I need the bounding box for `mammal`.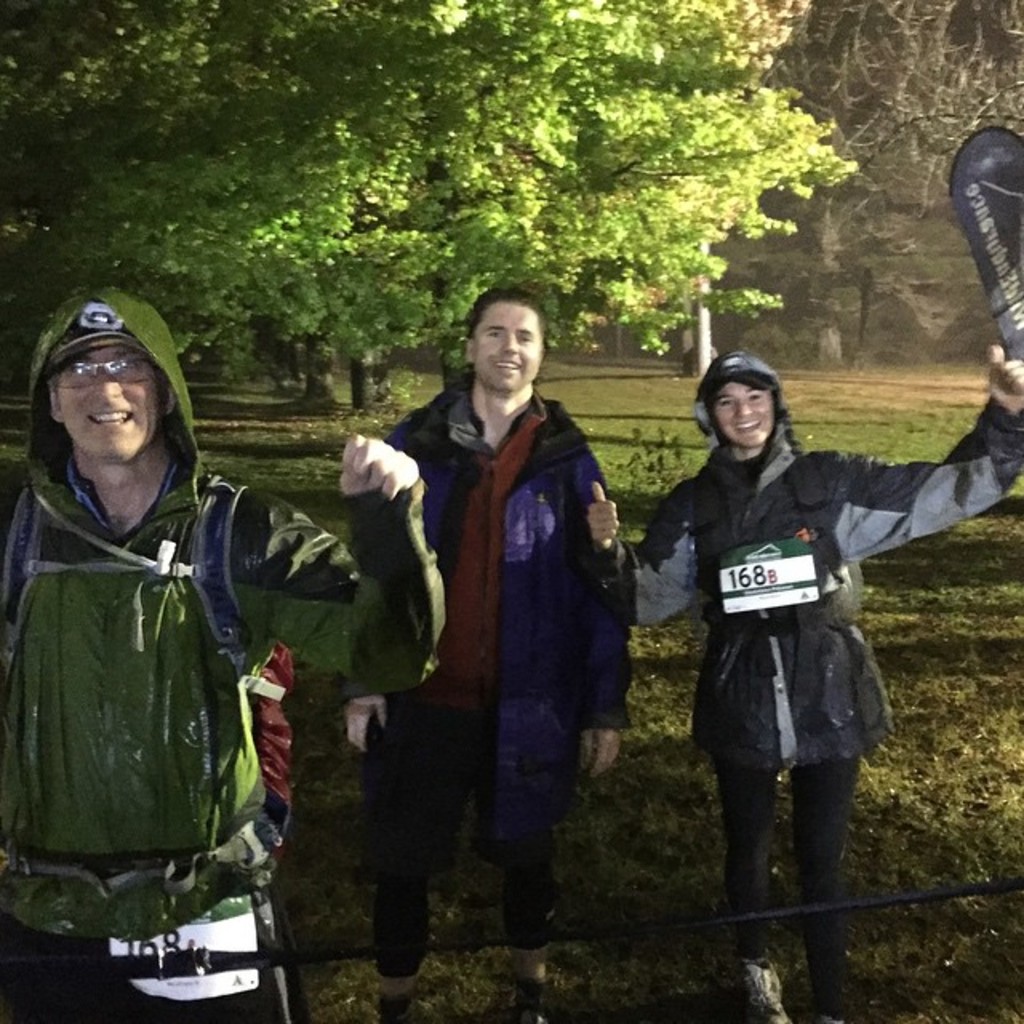
Here it is: 0 282 446 1022.
